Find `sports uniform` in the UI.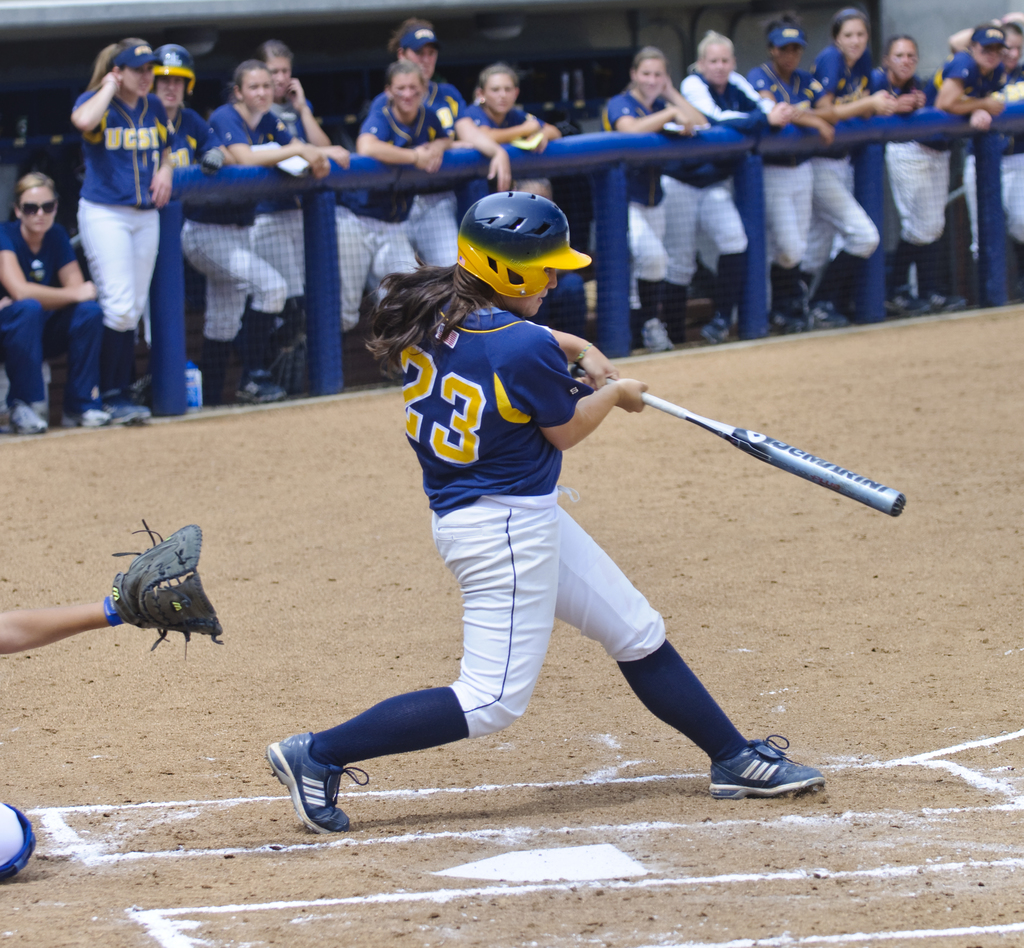
UI element at [996,60,1023,242].
